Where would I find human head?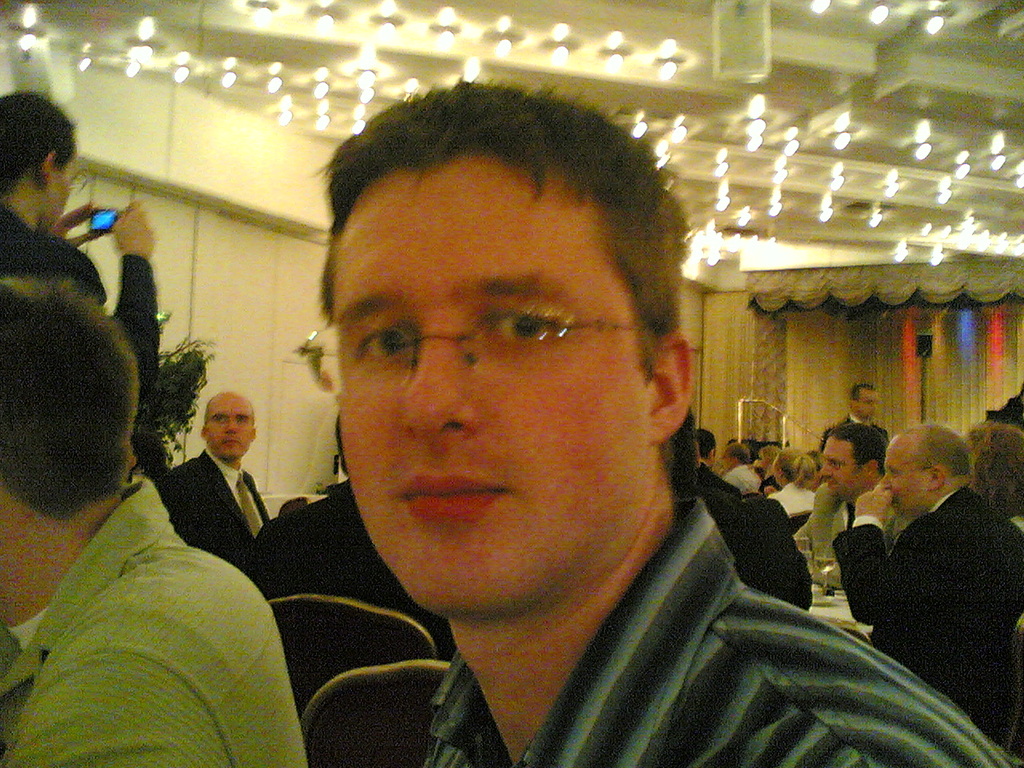
At [x1=0, y1=270, x2=141, y2=622].
